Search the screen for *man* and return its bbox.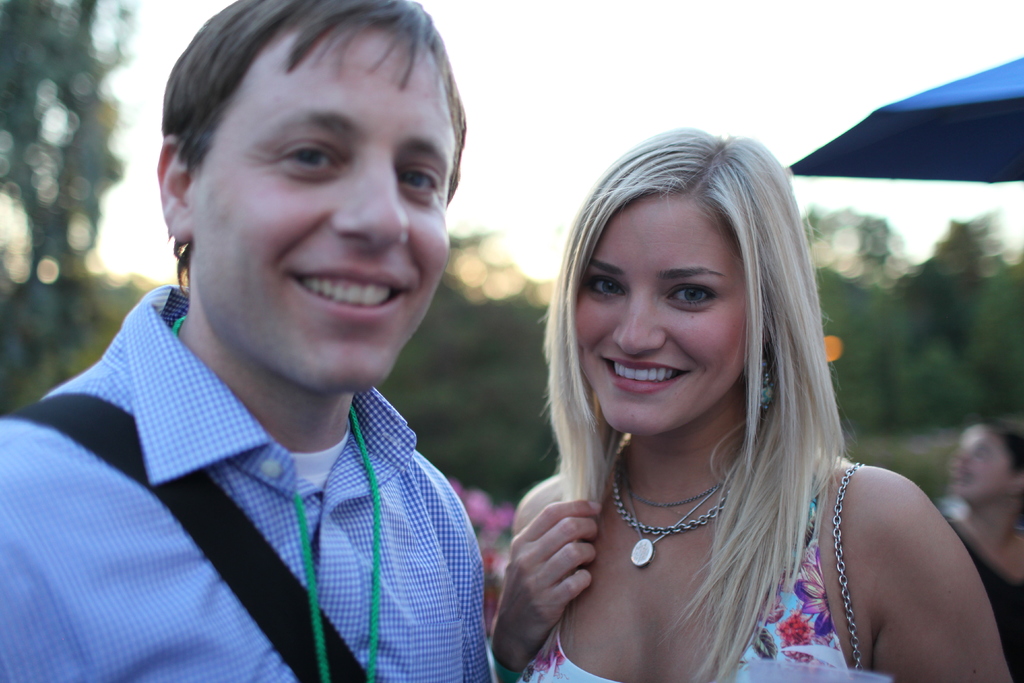
Found: l=4, t=3, r=575, b=671.
